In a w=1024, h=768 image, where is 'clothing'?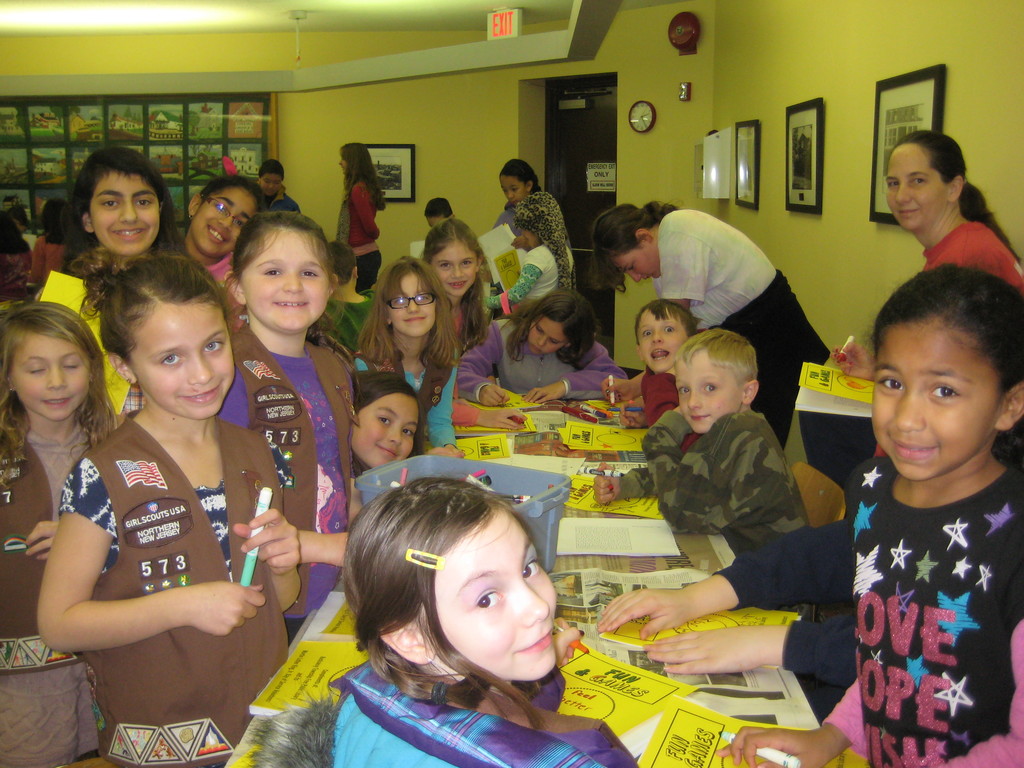
339, 343, 454, 442.
